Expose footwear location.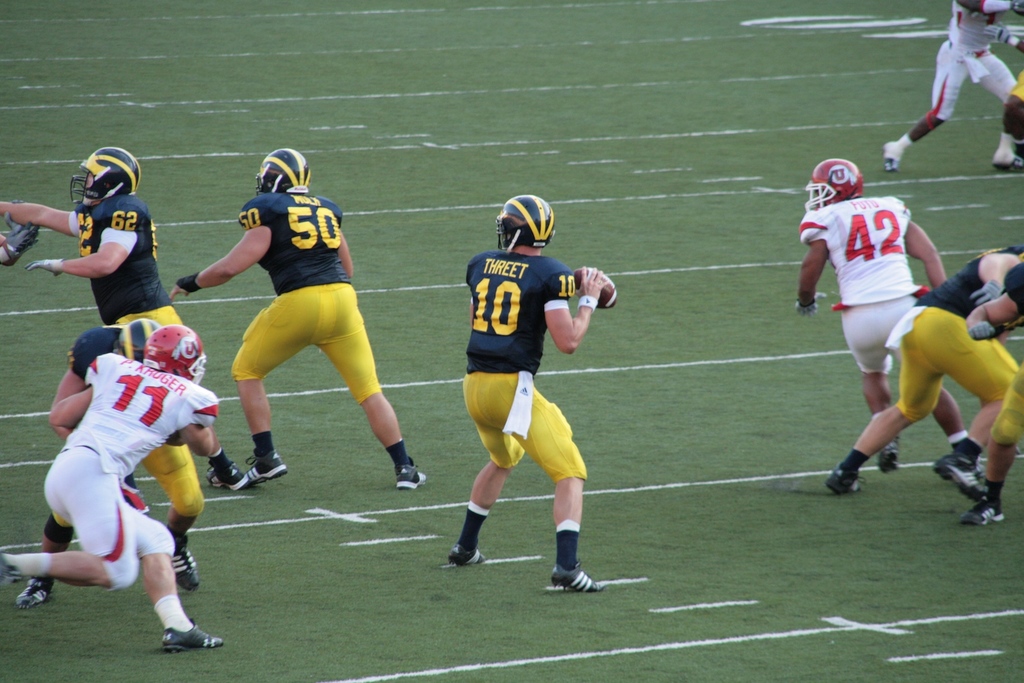
Exposed at left=177, top=534, right=201, bottom=592.
